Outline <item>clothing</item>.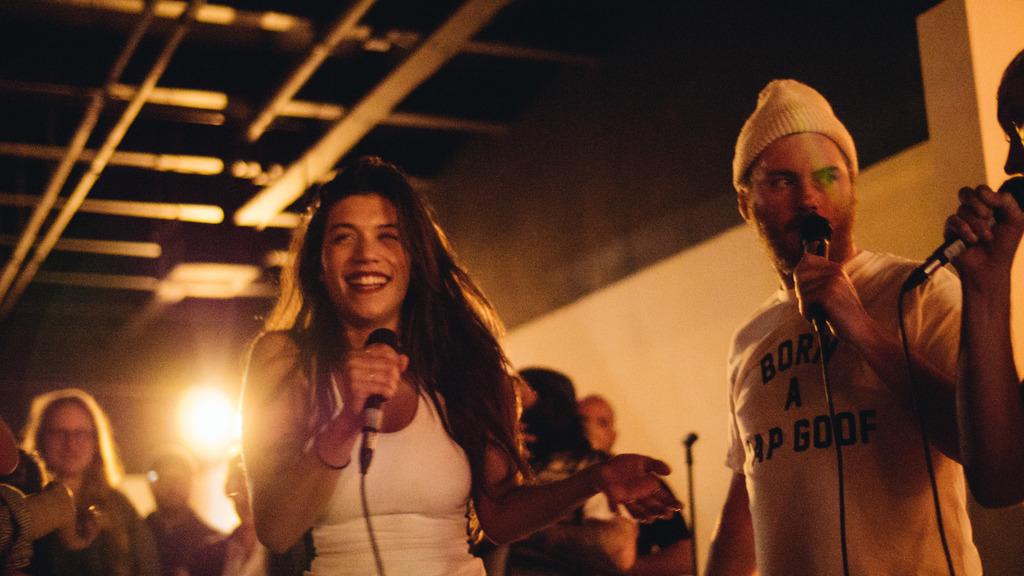
Outline: left=308, top=340, right=488, bottom=575.
